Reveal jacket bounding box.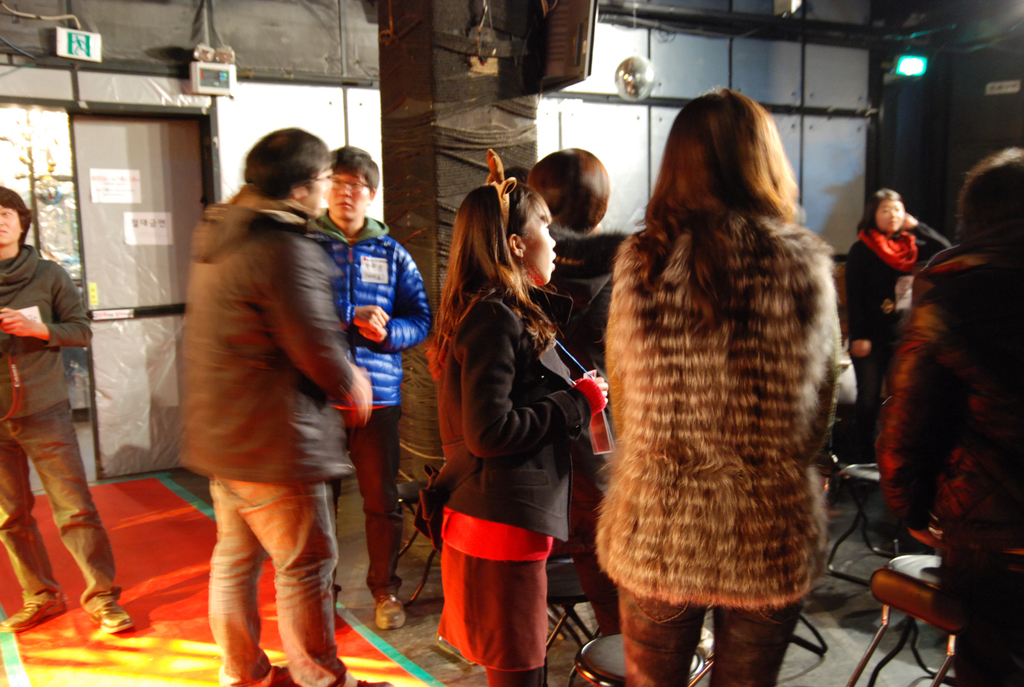
Revealed: select_region(181, 203, 356, 483).
